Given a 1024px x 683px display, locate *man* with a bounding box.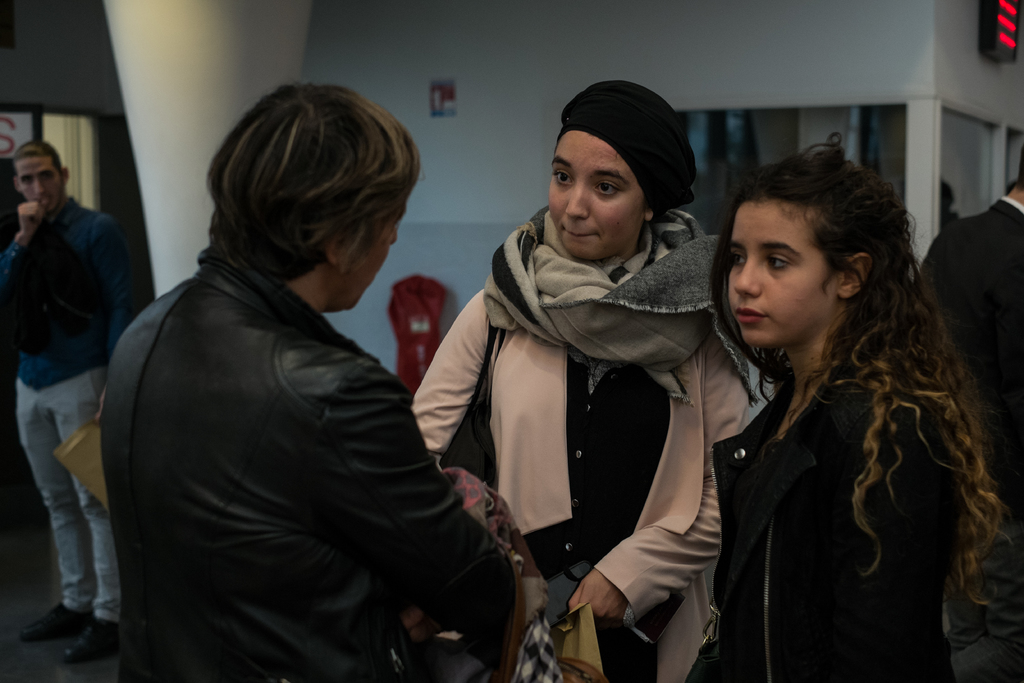
Located: <box>909,145,1023,682</box>.
